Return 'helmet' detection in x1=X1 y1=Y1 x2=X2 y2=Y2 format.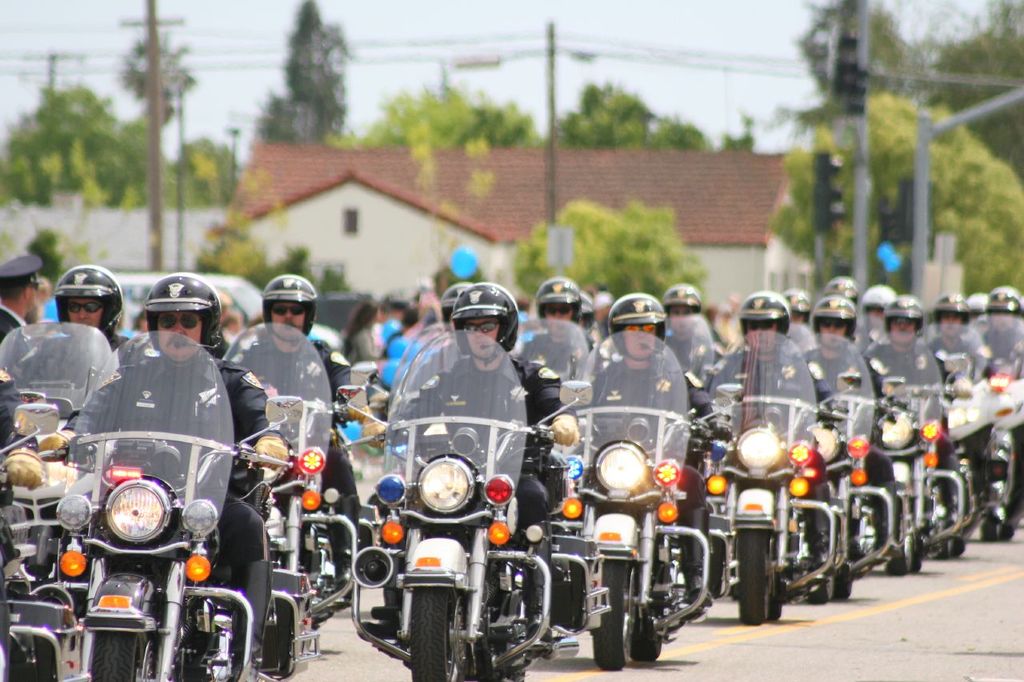
x1=826 y1=279 x2=855 y2=303.
